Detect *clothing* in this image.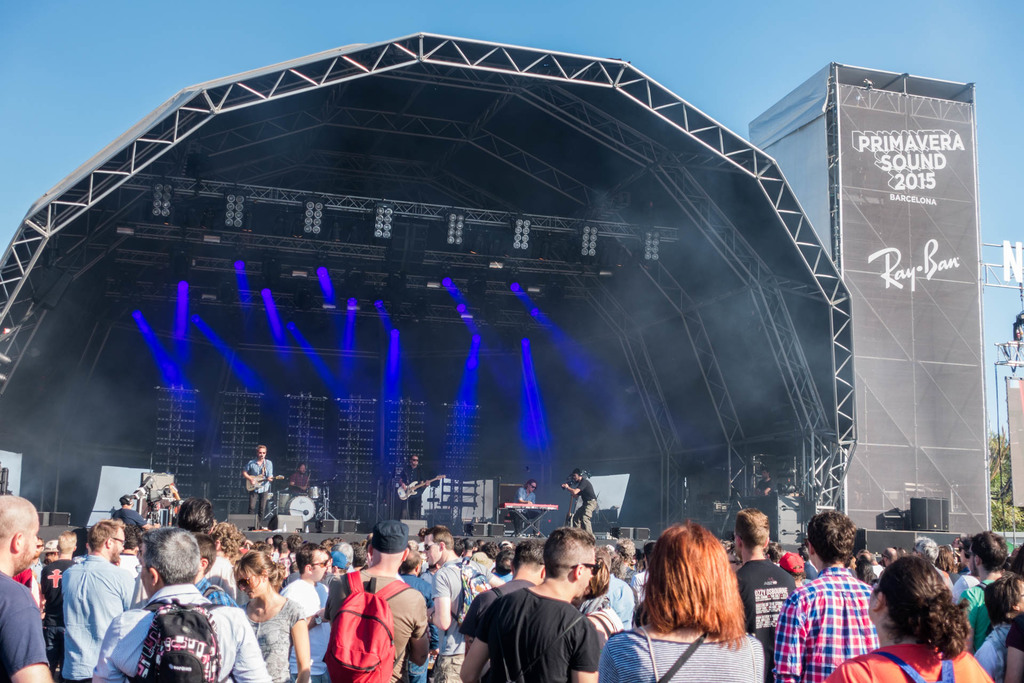
Detection: 93/582/273/682.
